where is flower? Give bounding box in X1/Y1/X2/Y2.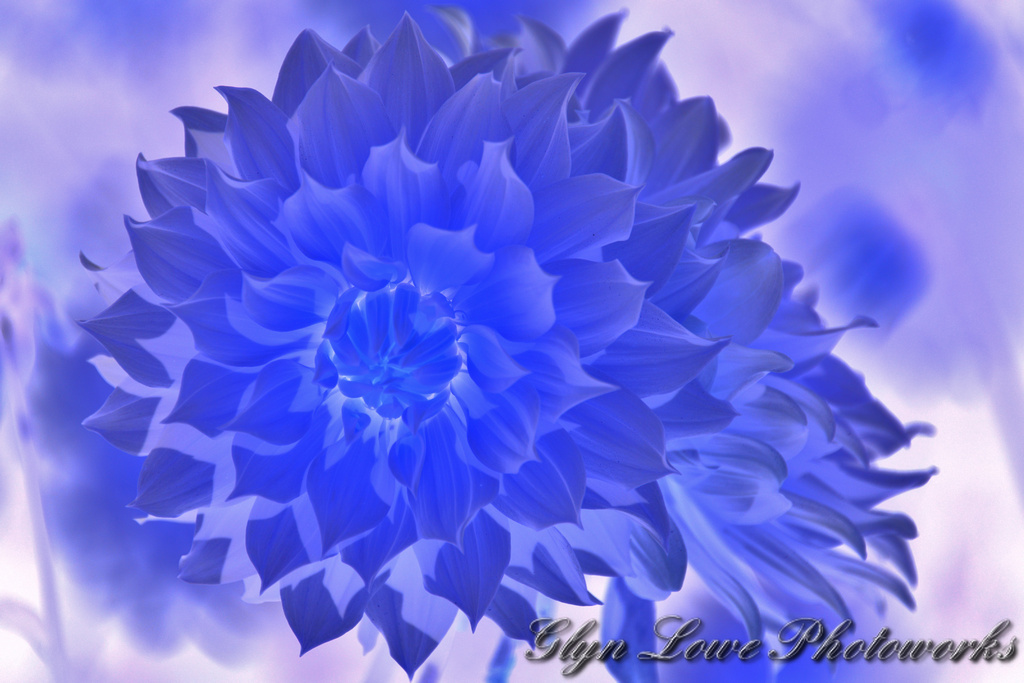
47/33/948/650.
